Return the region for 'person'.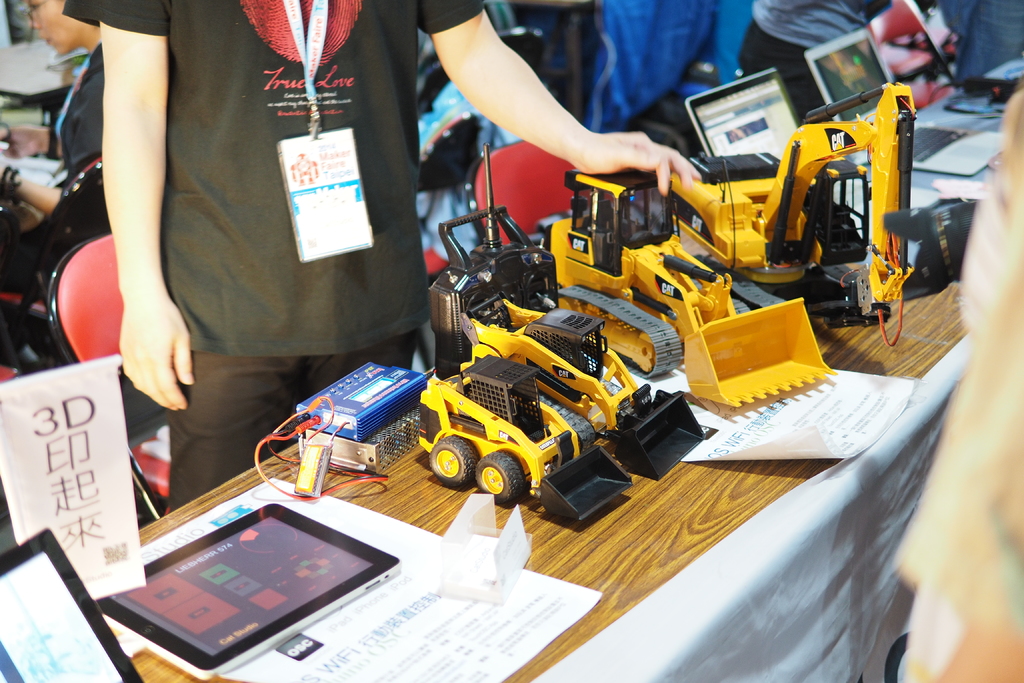
0/0/102/374.
